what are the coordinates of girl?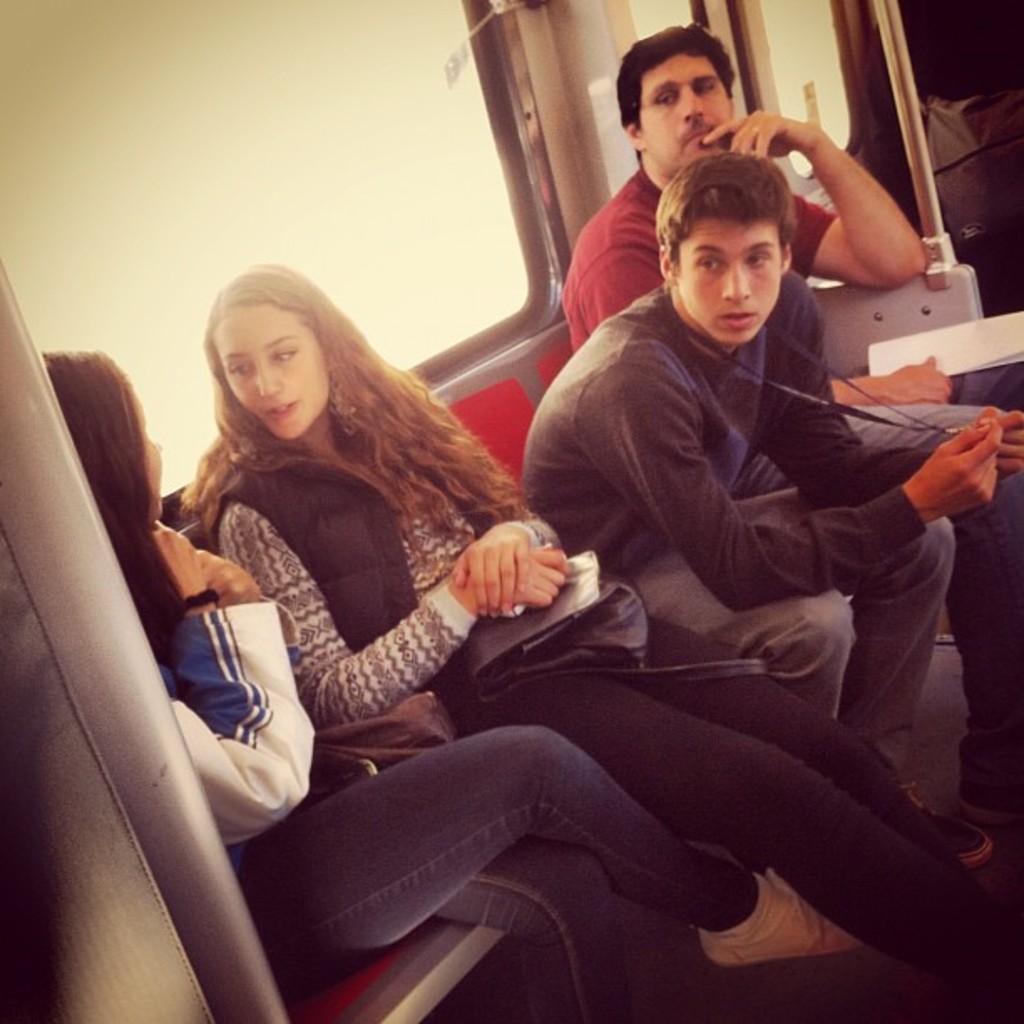
(x1=45, y1=358, x2=858, y2=1022).
